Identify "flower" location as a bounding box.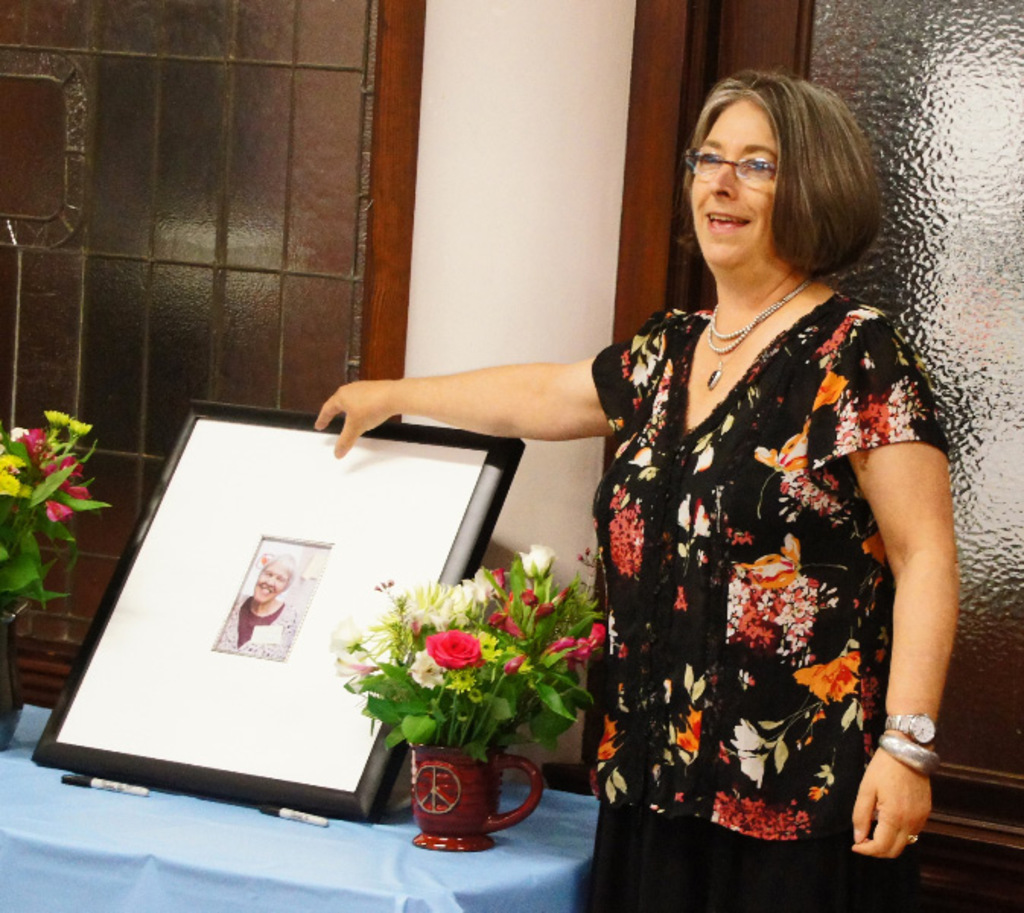
(x1=0, y1=444, x2=27, y2=475).
